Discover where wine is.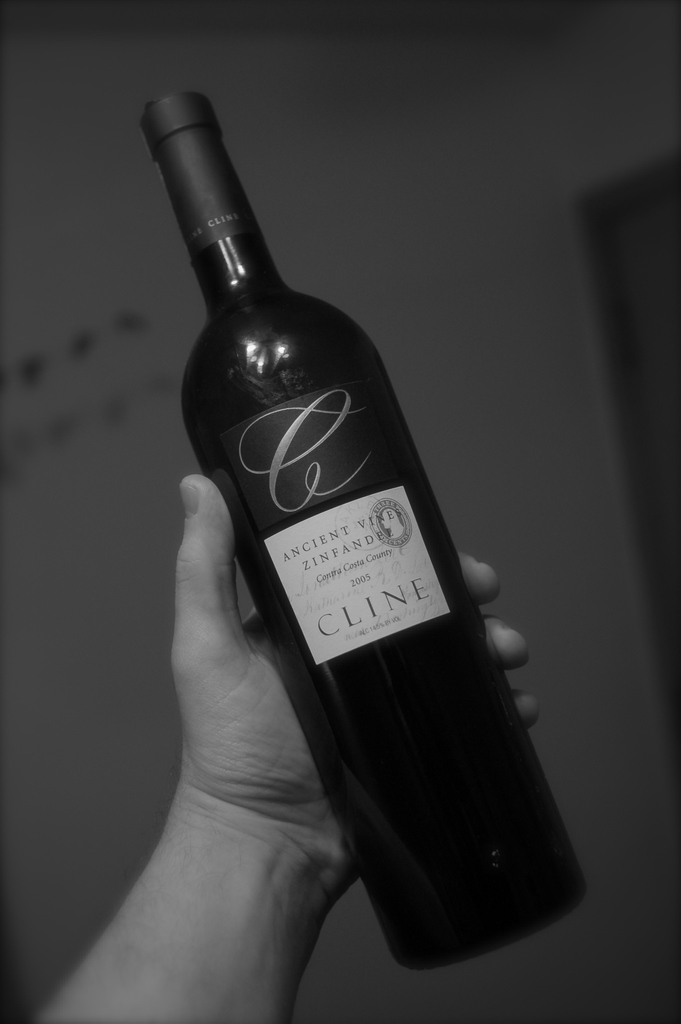
Discovered at <box>154,88,604,980</box>.
